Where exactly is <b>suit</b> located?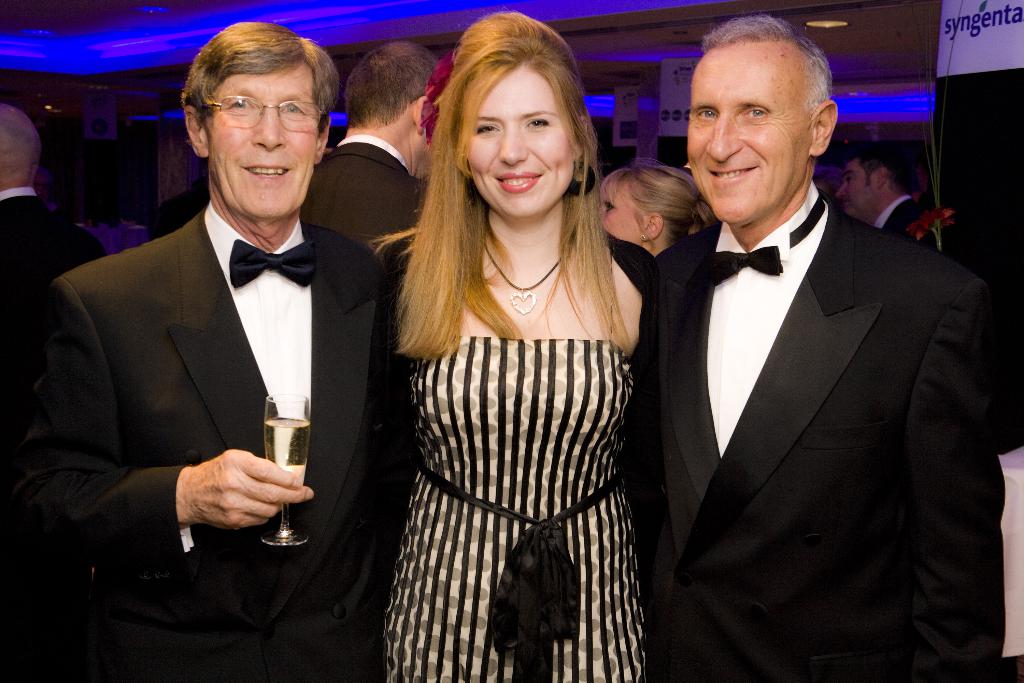
Its bounding box is (20, 201, 395, 682).
